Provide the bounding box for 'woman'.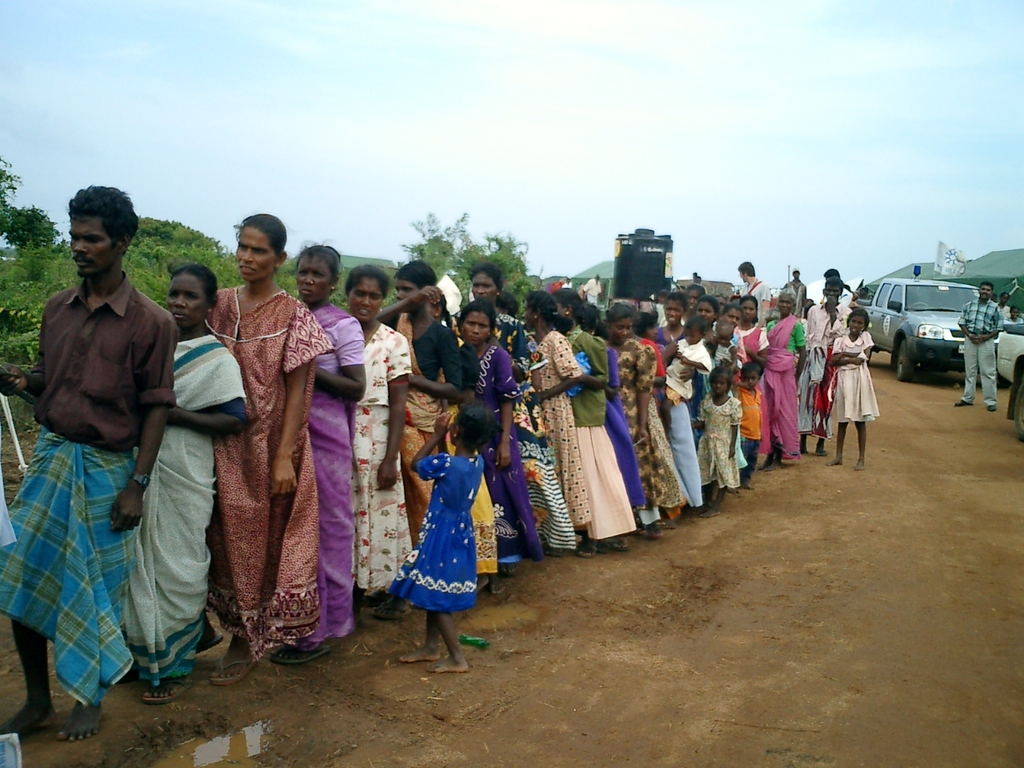
x1=601 y1=303 x2=675 y2=522.
